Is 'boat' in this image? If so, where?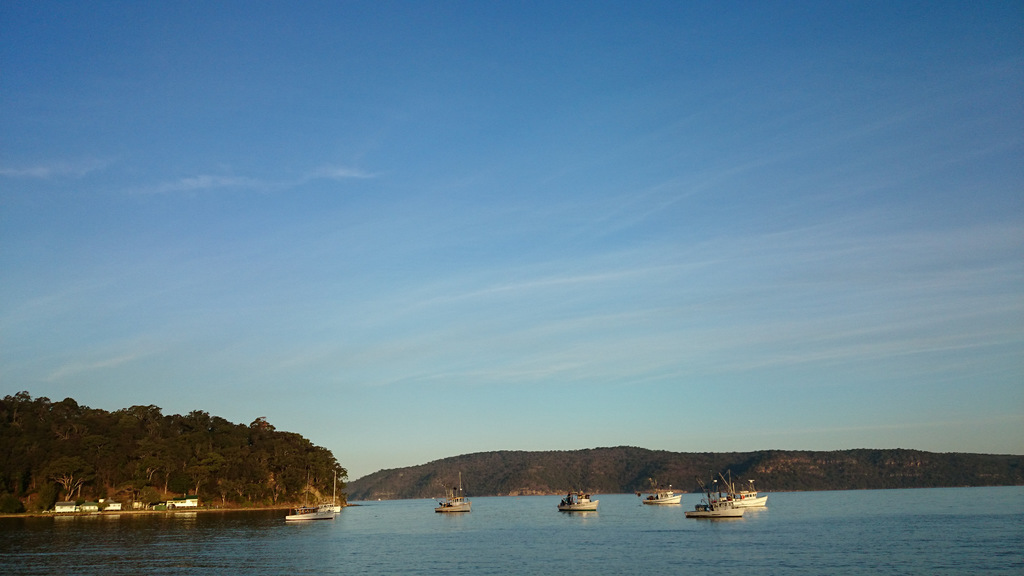
Yes, at <bbox>735, 486, 765, 512</bbox>.
